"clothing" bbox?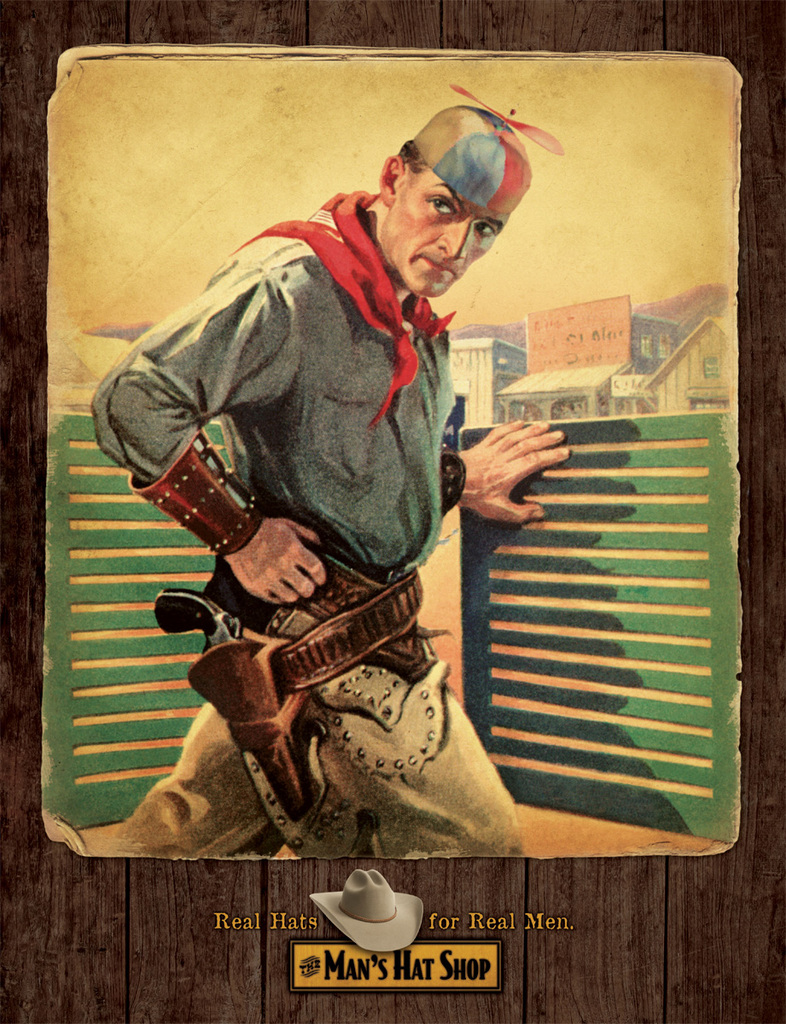
x1=120, y1=237, x2=503, y2=829
